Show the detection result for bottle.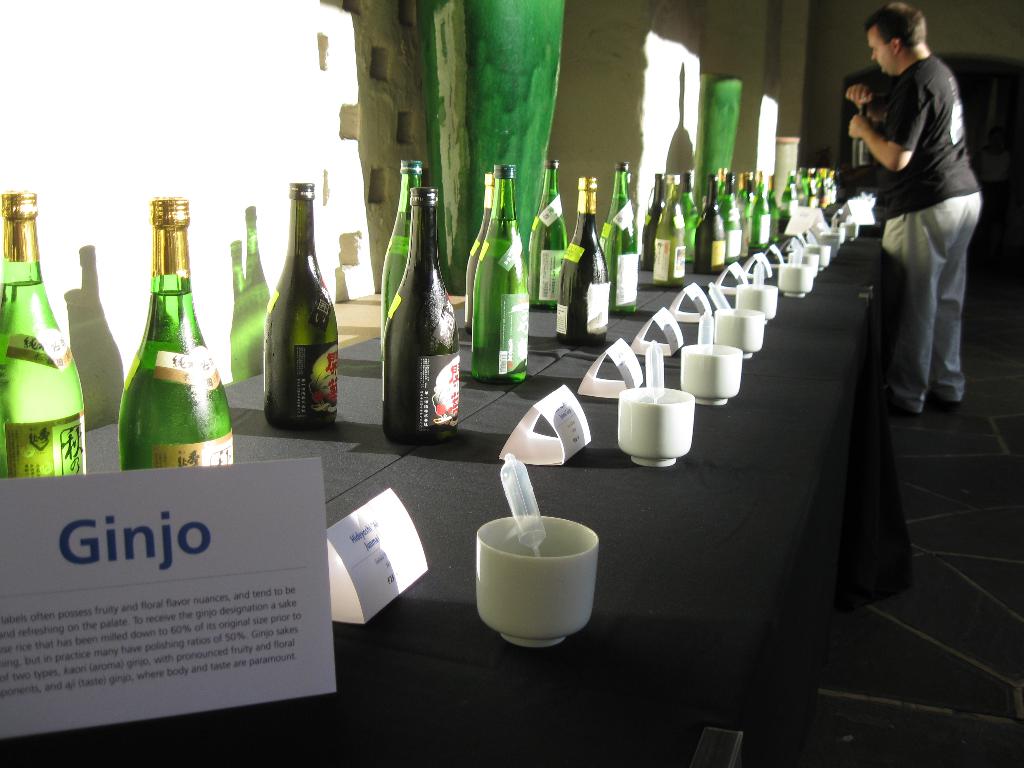
[x1=679, y1=170, x2=700, y2=263].
